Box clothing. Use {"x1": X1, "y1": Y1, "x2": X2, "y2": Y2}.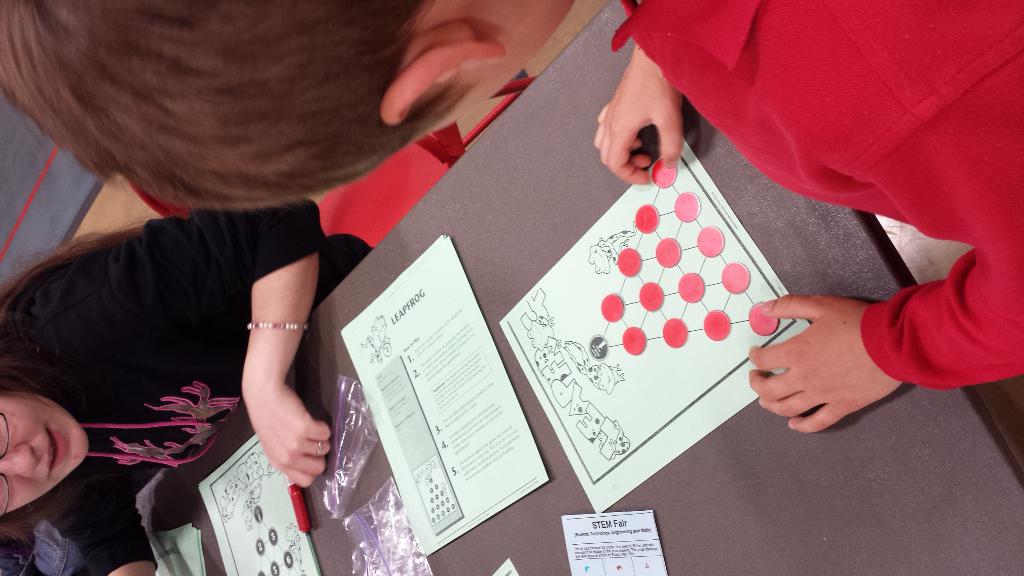
{"x1": 636, "y1": 0, "x2": 1023, "y2": 342}.
